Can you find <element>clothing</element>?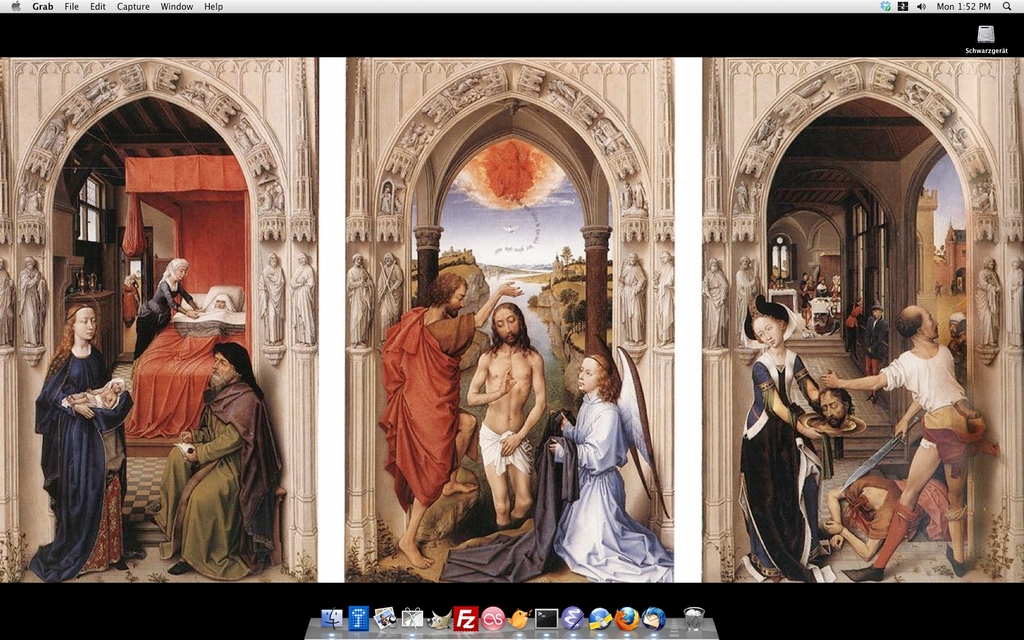
Yes, bounding box: 874:341:961:463.
